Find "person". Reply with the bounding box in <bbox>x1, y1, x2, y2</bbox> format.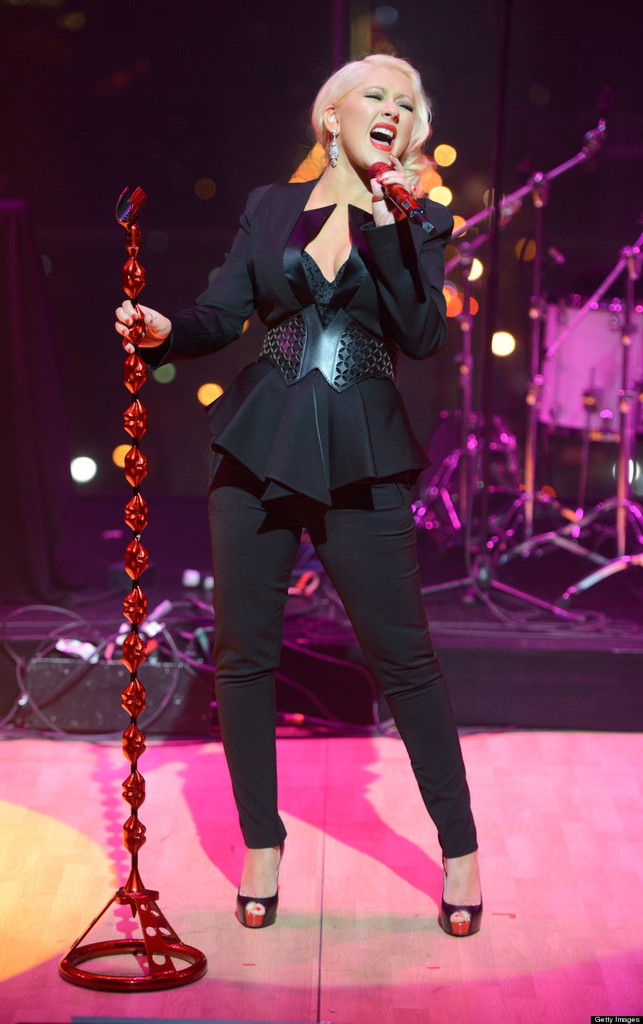
<bbox>116, 54, 487, 940</bbox>.
